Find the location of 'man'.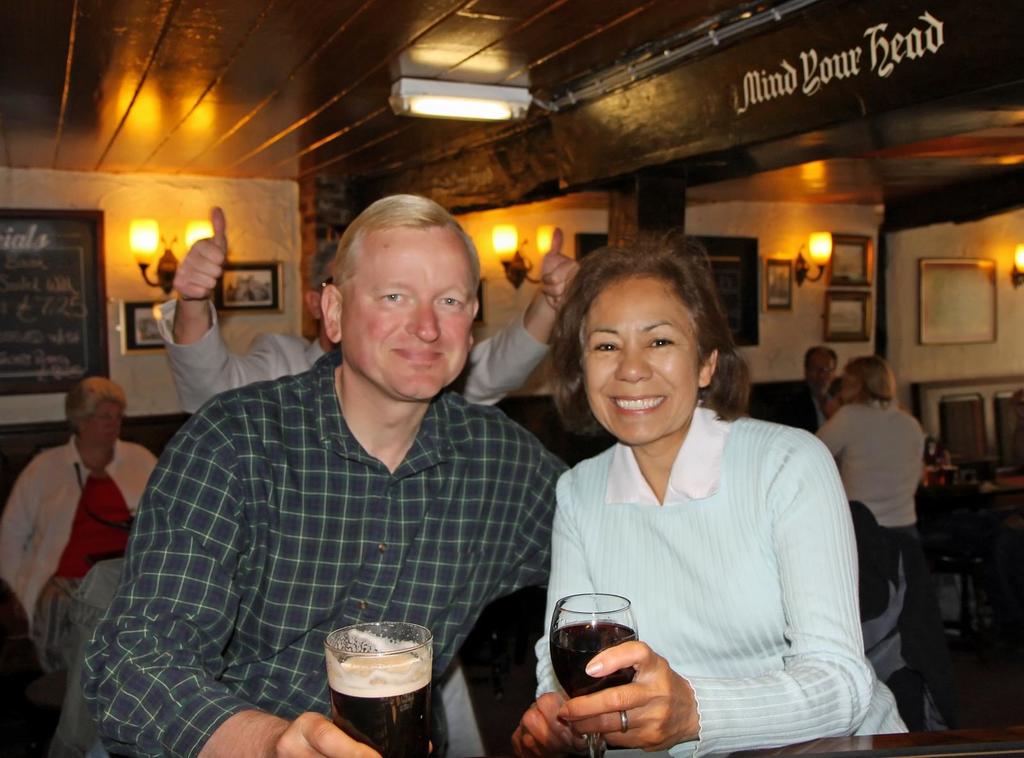
Location: {"left": 159, "top": 206, "right": 577, "bottom": 415}.
